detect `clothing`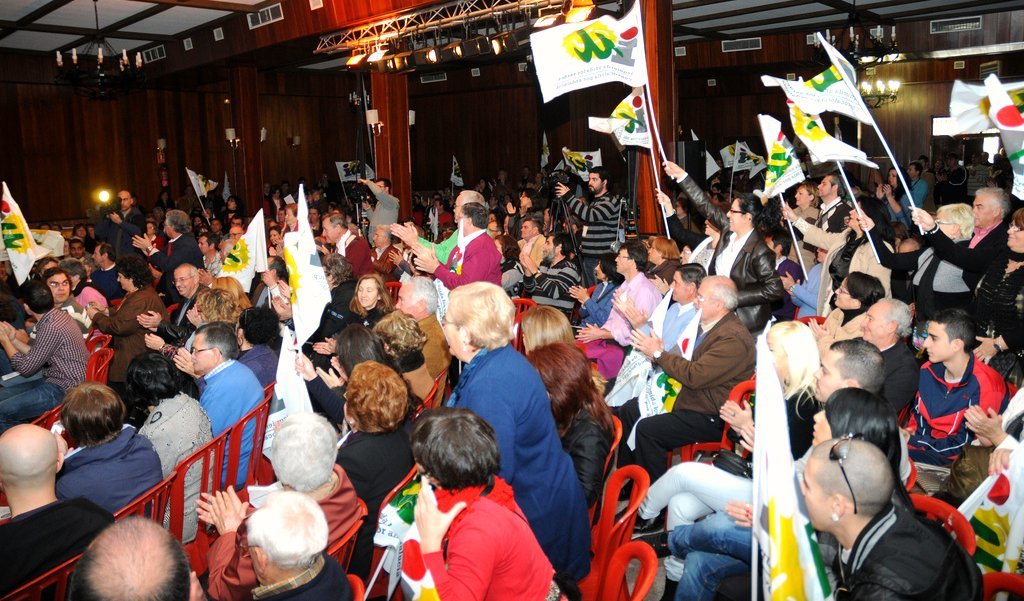
select_region(403, 480, 563, 592)
